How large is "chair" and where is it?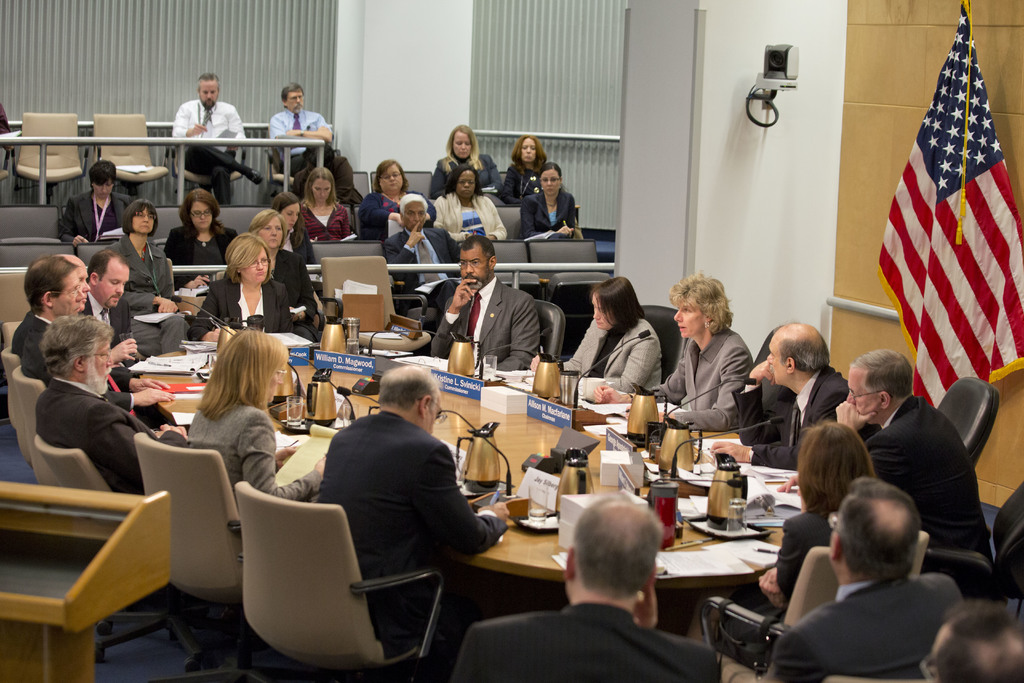
Bounding box: BBox(149, 204, 184, 241).
